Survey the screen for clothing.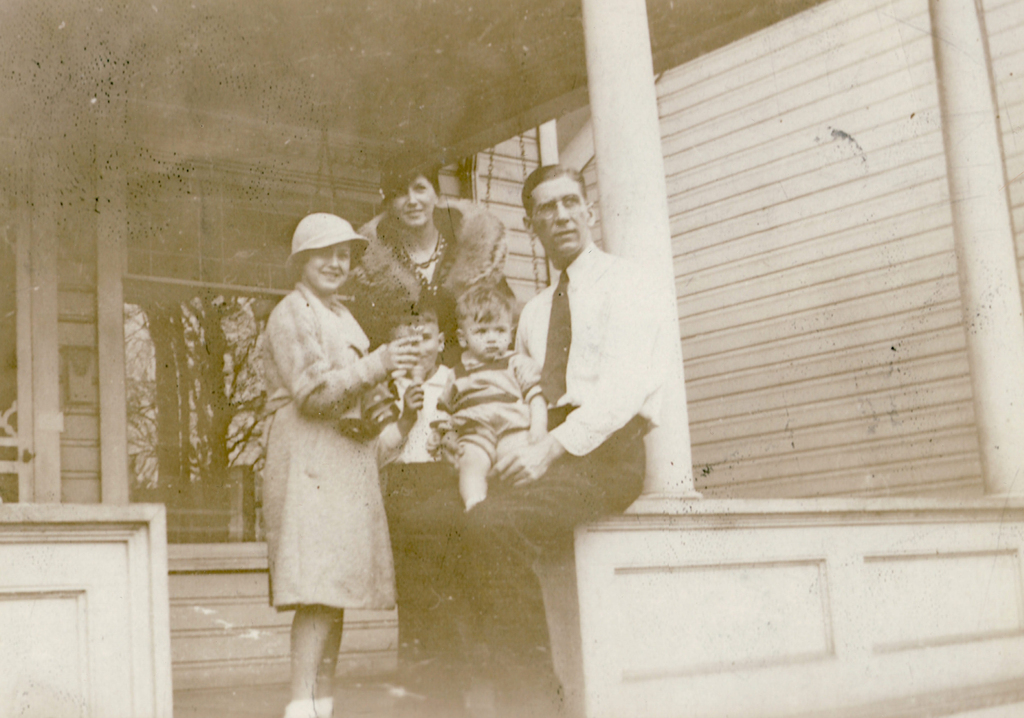
Survey found: Rect(449, 246, 668, 674).
